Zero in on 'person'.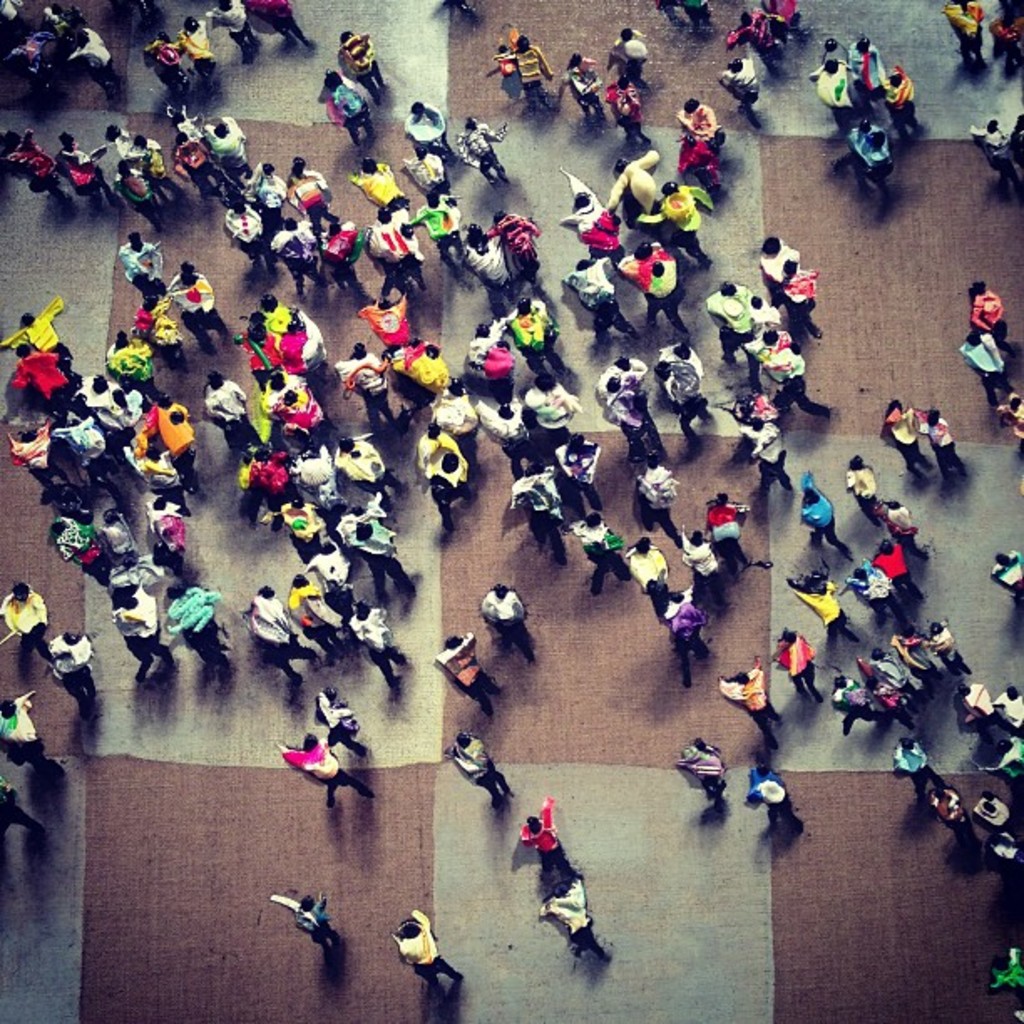
Zeroed in: Rect(857, 654, 919, 699).
